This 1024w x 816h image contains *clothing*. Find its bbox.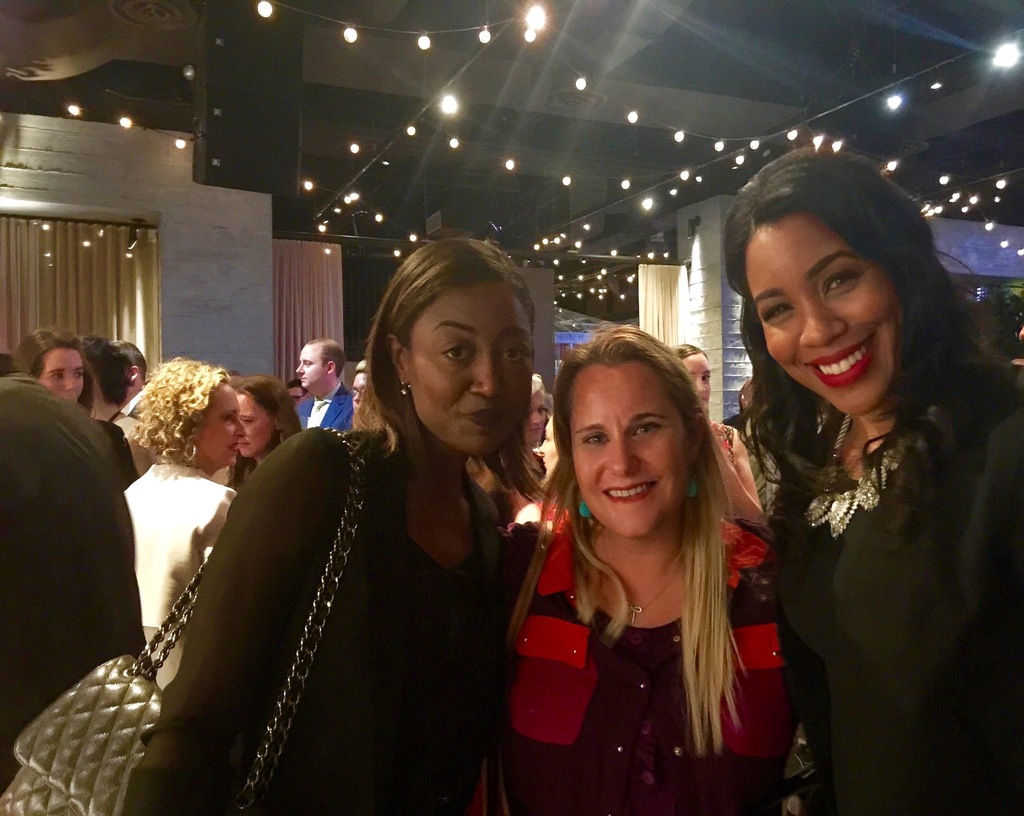
pyautogui.locateOnScreen(95, 419, 141, 485).
